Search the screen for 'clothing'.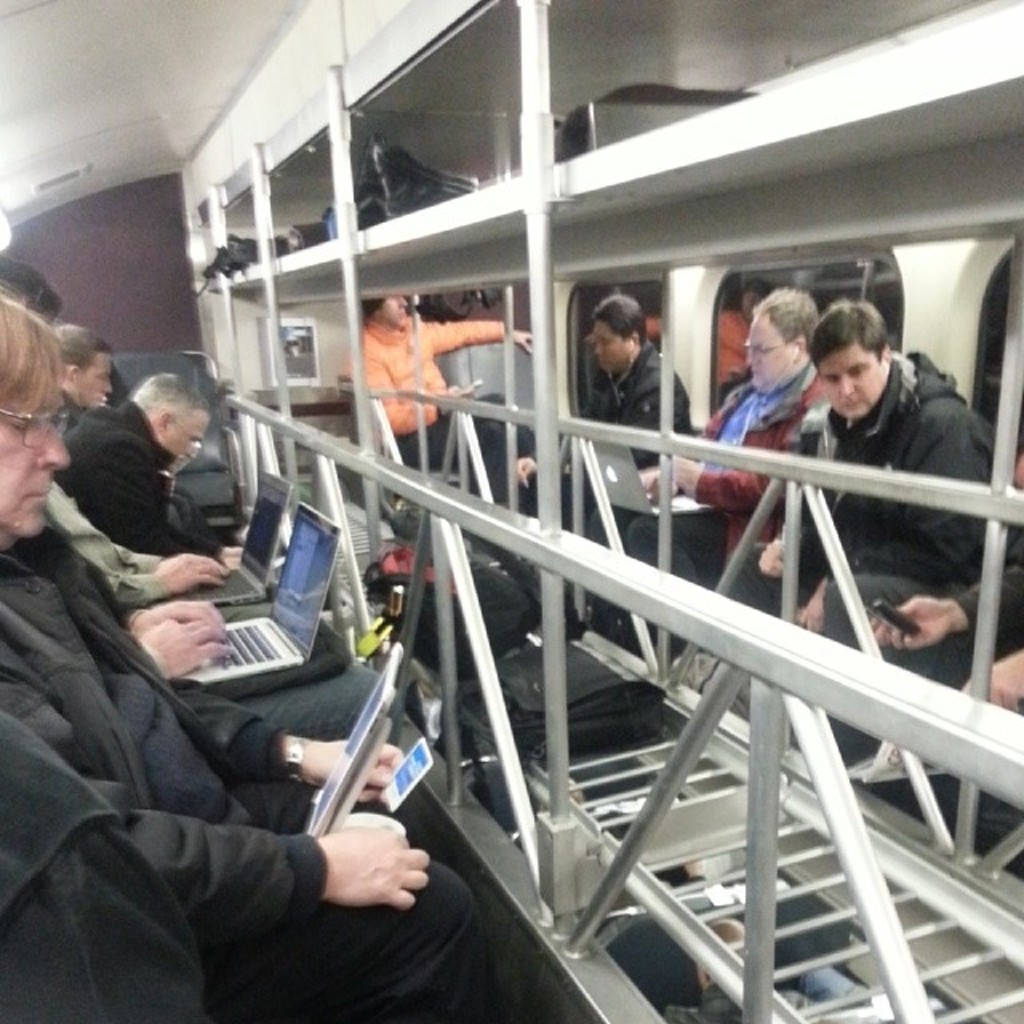
Found at select_region(554, 336, 691, 552).
